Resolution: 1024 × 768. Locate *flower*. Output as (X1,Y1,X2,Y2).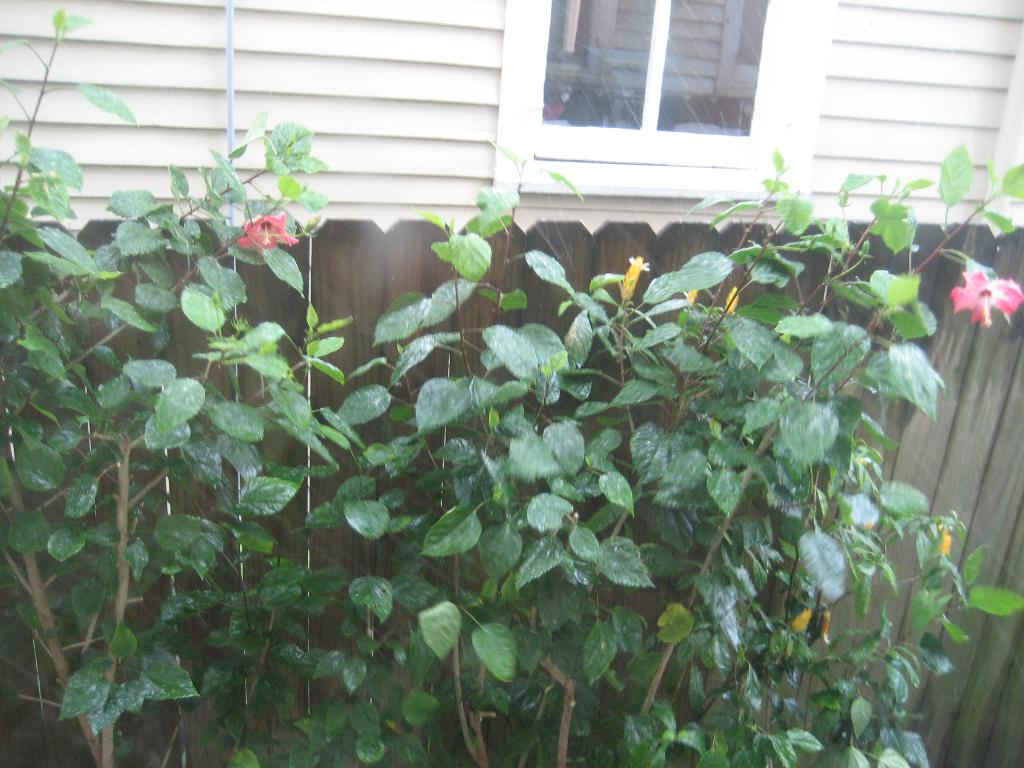
(618,256,647,298).
